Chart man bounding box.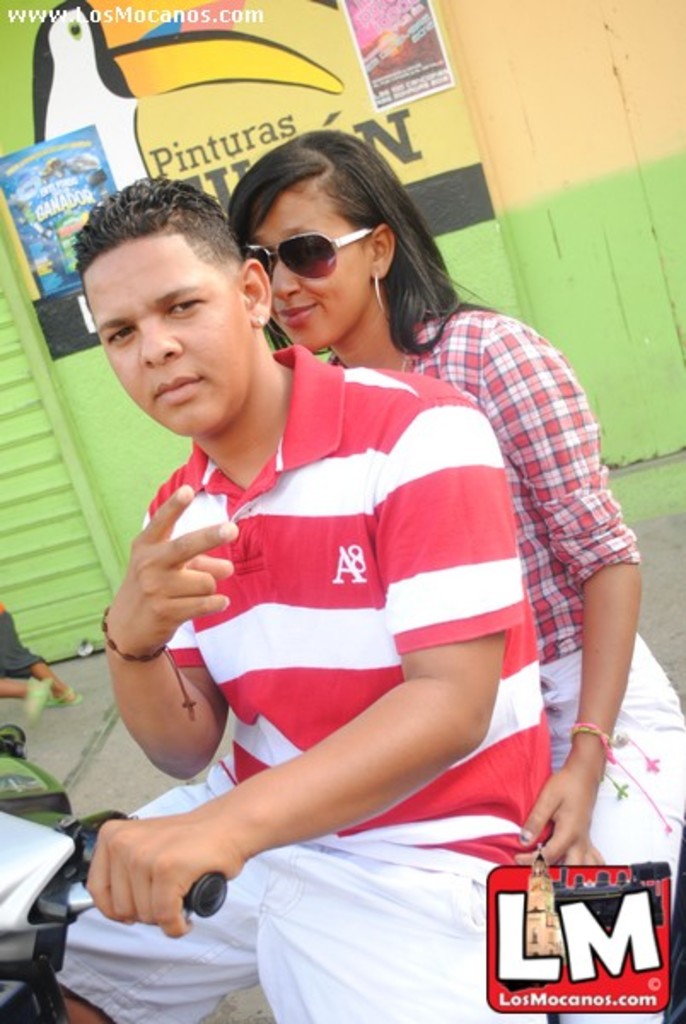
Charted: [left=75, top=135, right=631, bottom=992].
